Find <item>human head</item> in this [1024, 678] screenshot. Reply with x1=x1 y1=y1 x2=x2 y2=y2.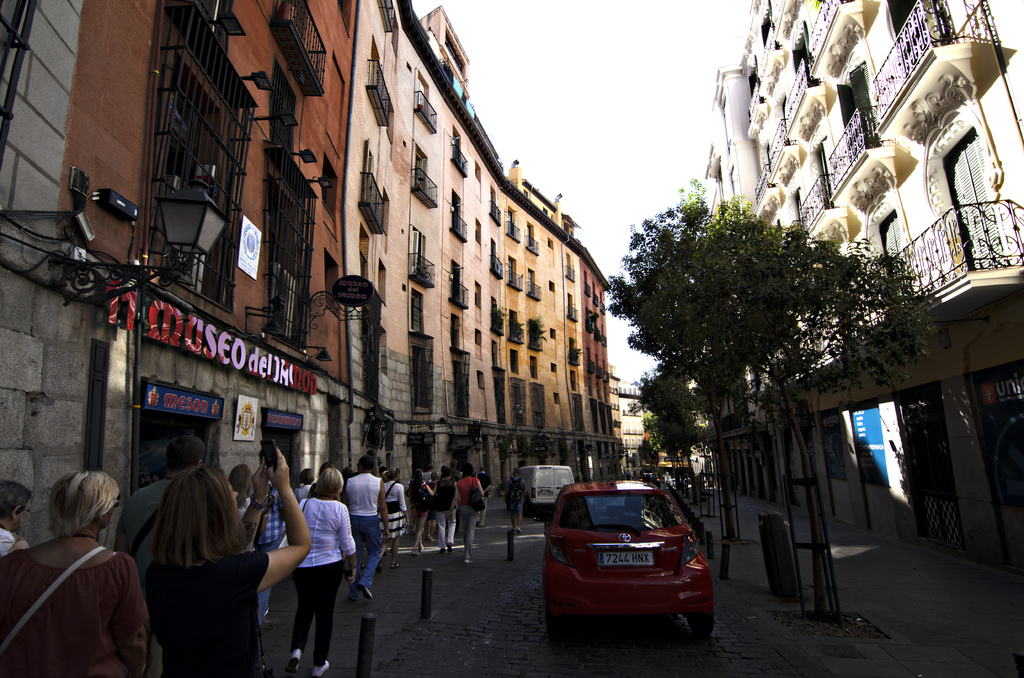
x1=358 y1=451 x2=375 y2=474.
